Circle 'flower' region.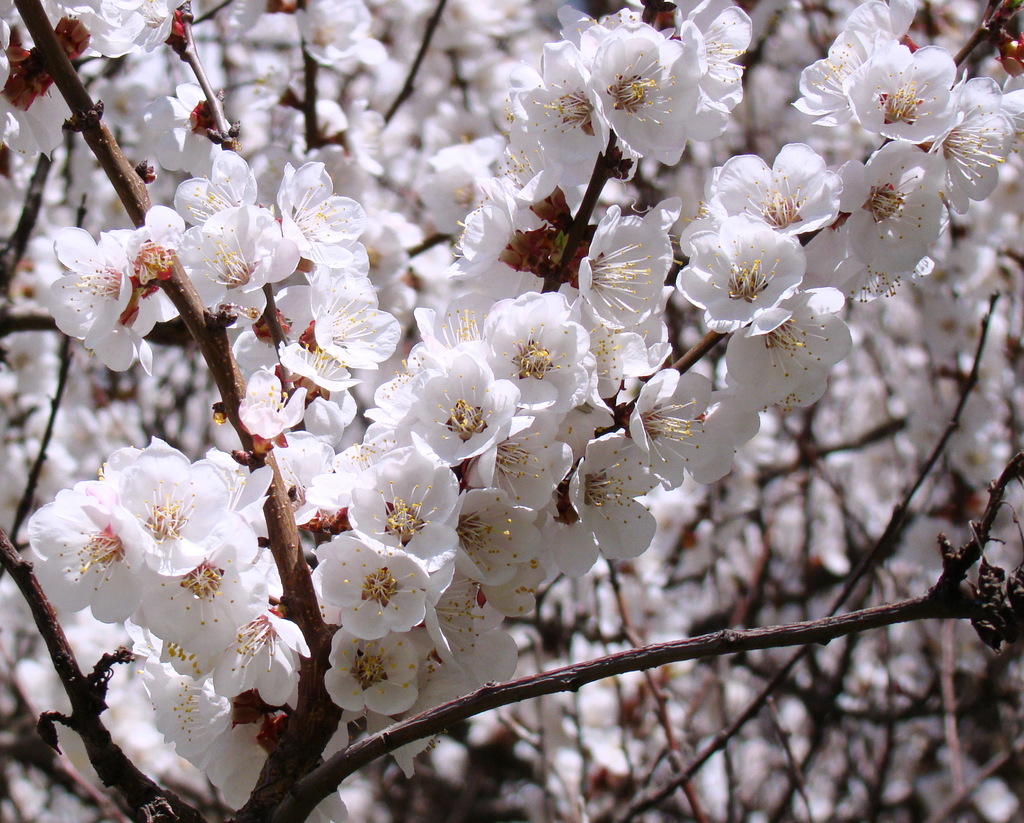
Region: 693 206 814 319.
